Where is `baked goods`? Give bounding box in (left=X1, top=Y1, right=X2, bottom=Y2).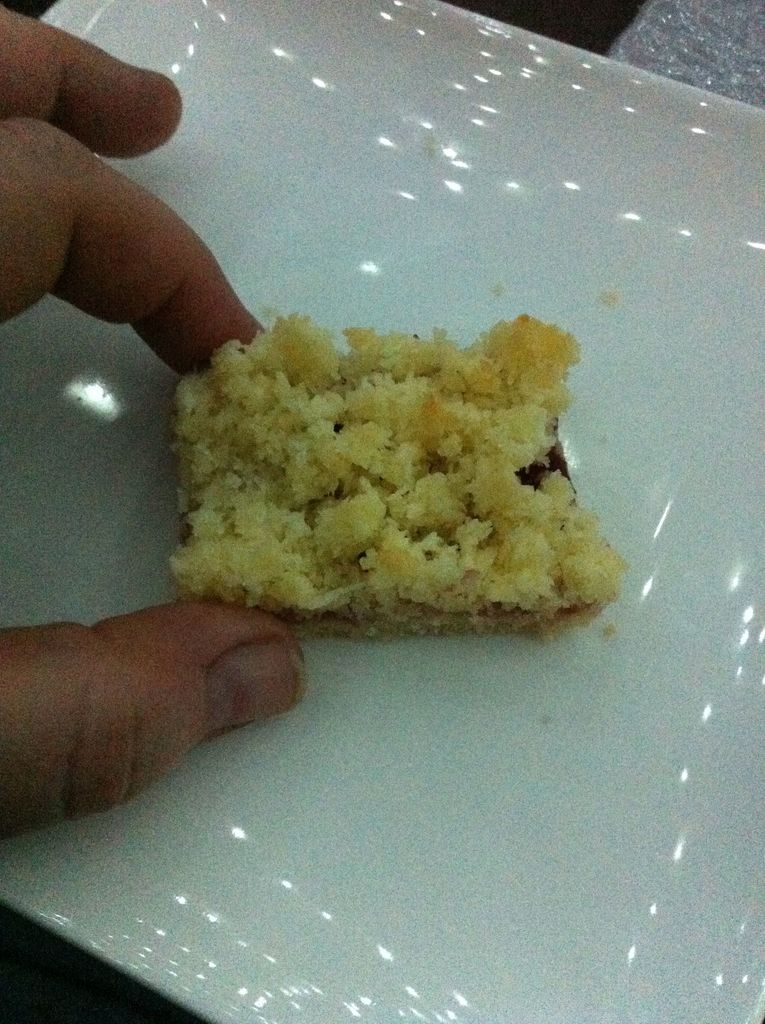
(left=131, top=324, right=621, bottom=653).
